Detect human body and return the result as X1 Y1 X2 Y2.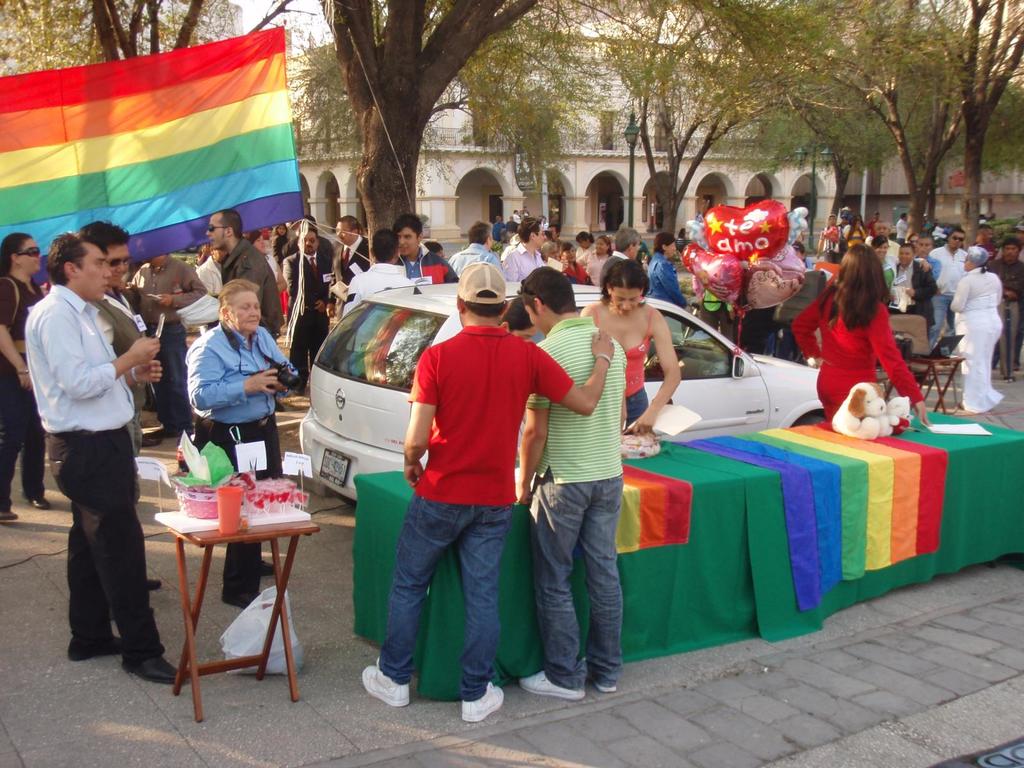
0 223 44 524.
